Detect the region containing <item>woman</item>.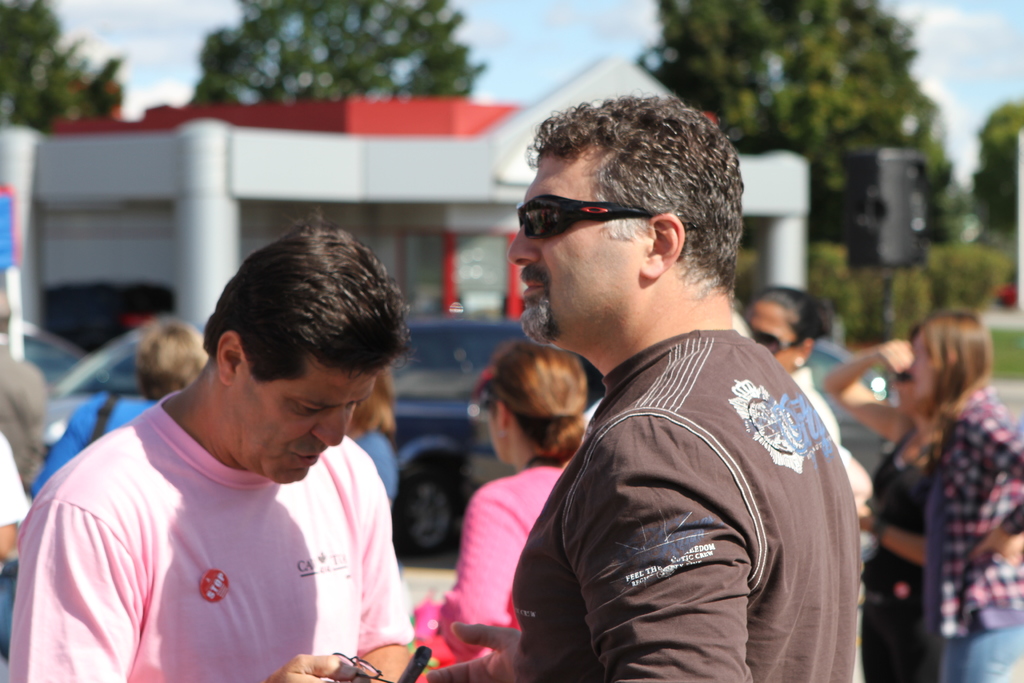
pyautogui.locateOnScreen(825, 337, 947, 682).
